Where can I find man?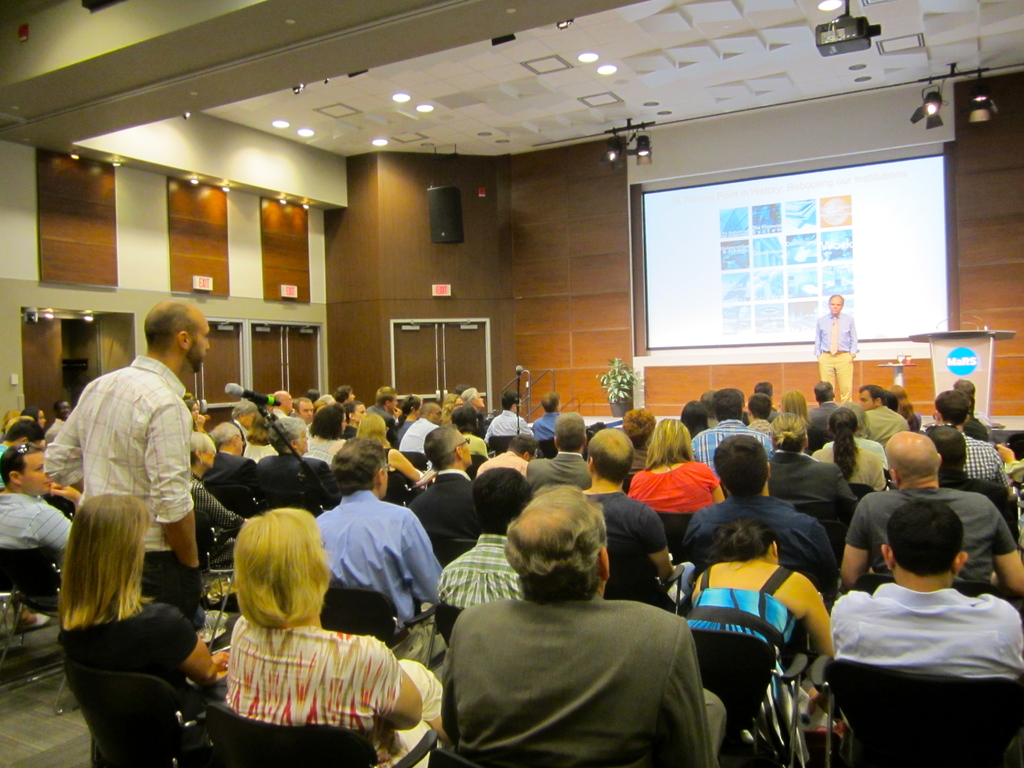
You can find it at [828,495,1023,767].
